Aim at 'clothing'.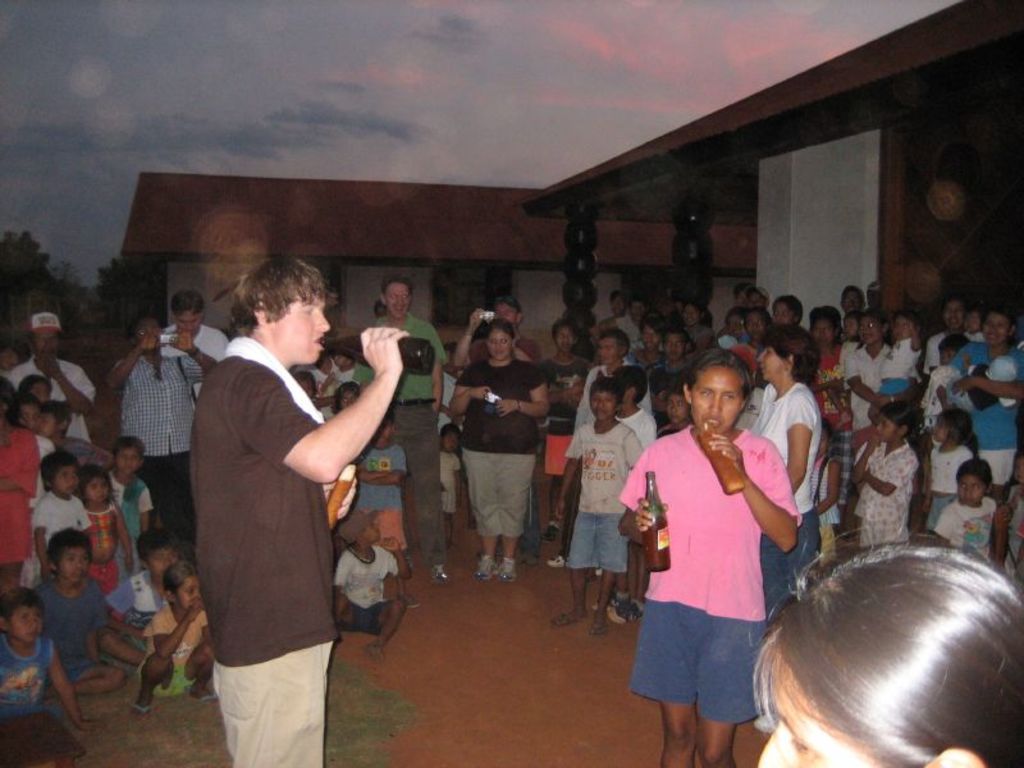
Aimed at crop(189, 355, 343, 767).
